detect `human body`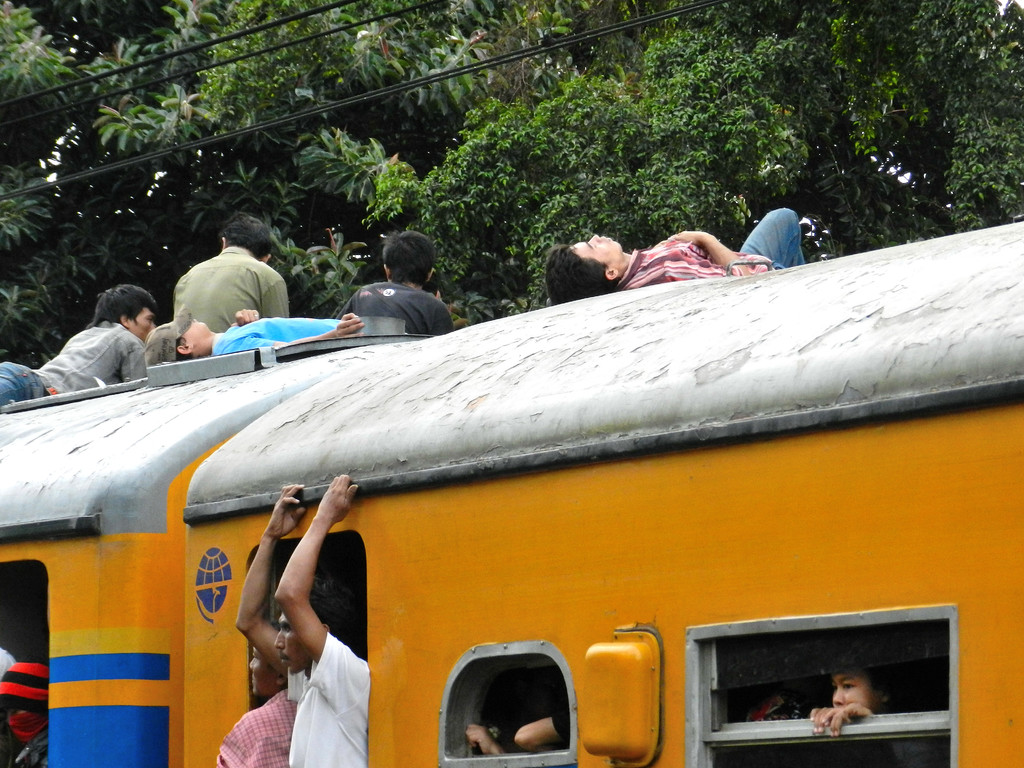
left=806, top=704, right=941, bottom=767
